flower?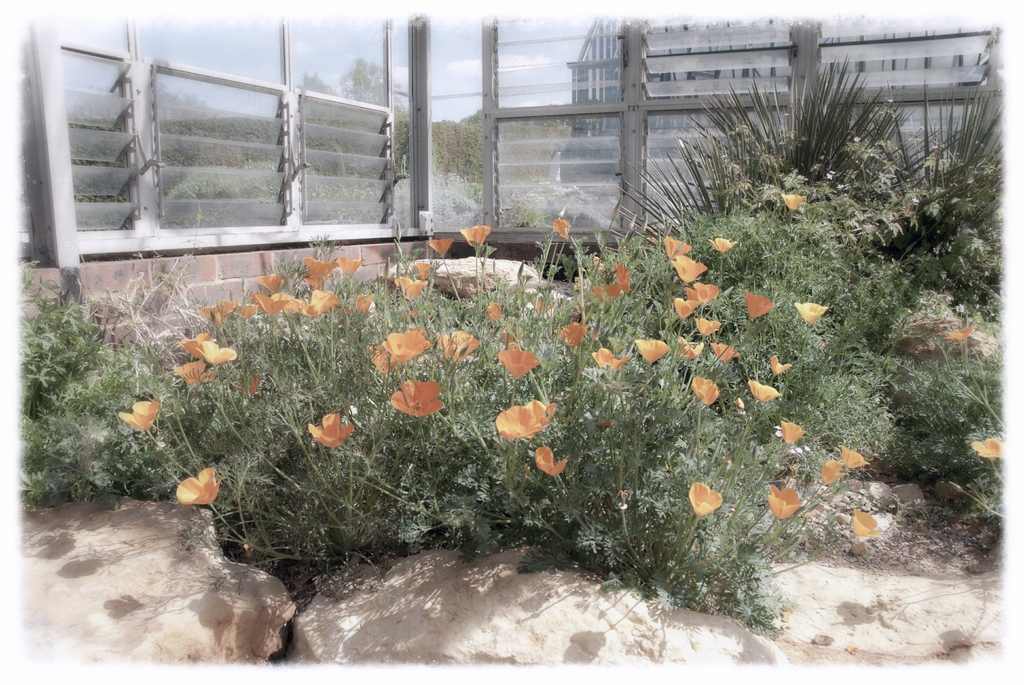
(x1=794, y1=299, x2=828, y2=326)
